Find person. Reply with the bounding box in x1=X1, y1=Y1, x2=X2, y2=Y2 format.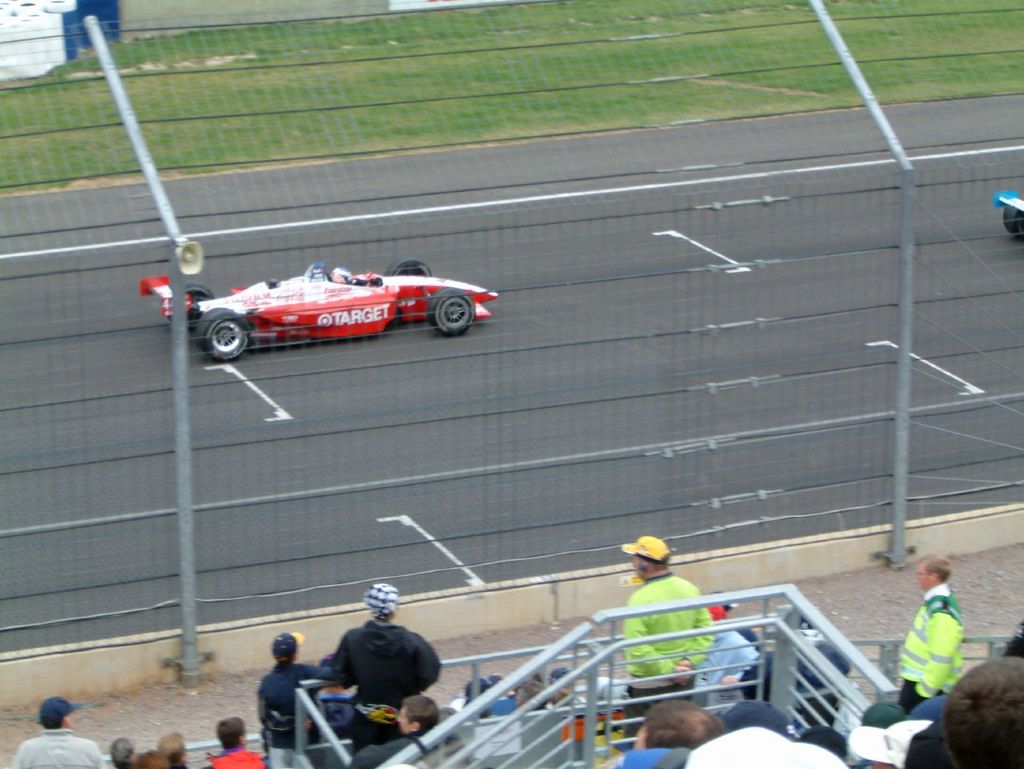
x1=864, y1=562, x2=978, y2=715.
